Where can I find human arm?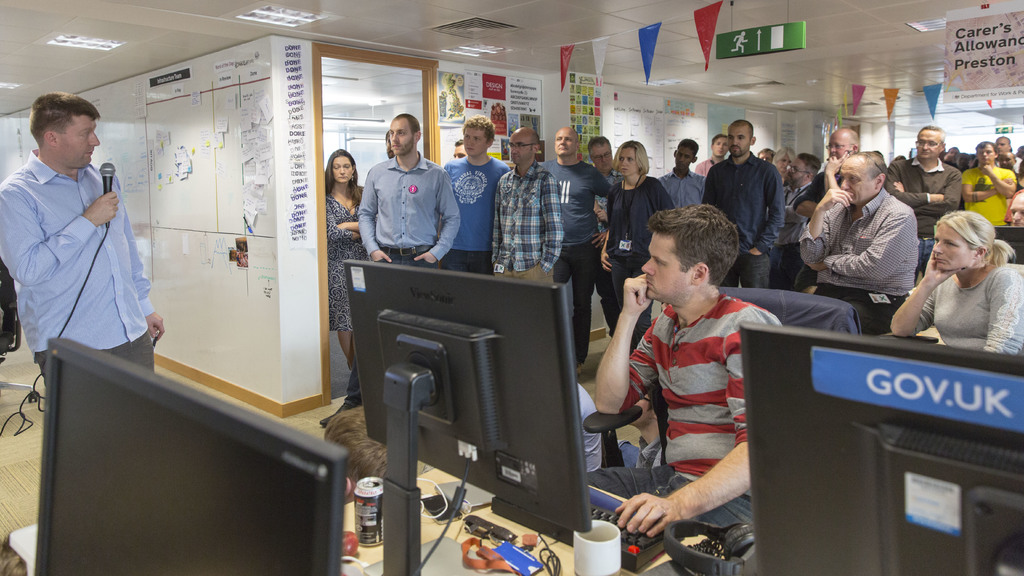
You can find it at left=983, top=163, right=1017, bottom=198.
